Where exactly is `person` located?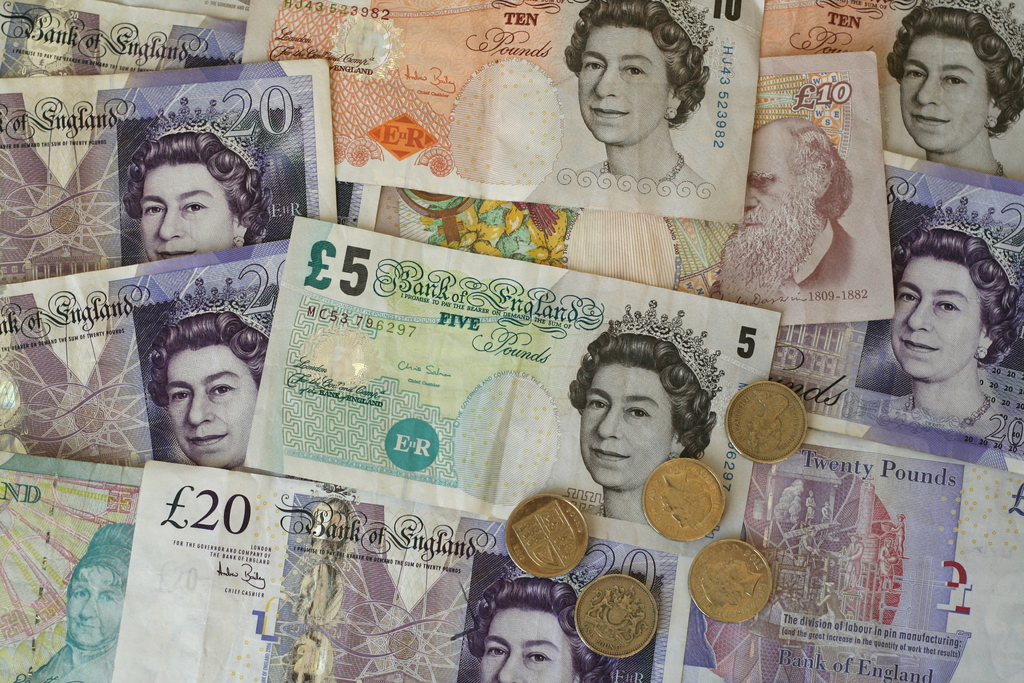
Its bounding box is box(559, 0, 713, 192).
